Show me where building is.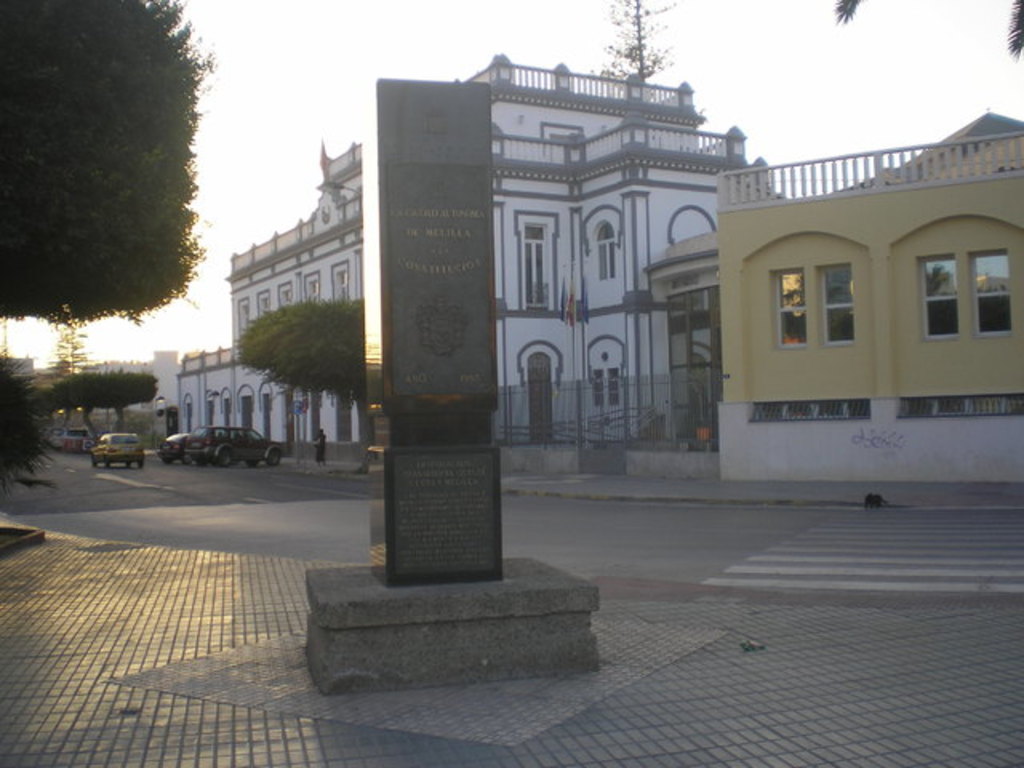
building is at <box>645,112,1022,483</box>.
